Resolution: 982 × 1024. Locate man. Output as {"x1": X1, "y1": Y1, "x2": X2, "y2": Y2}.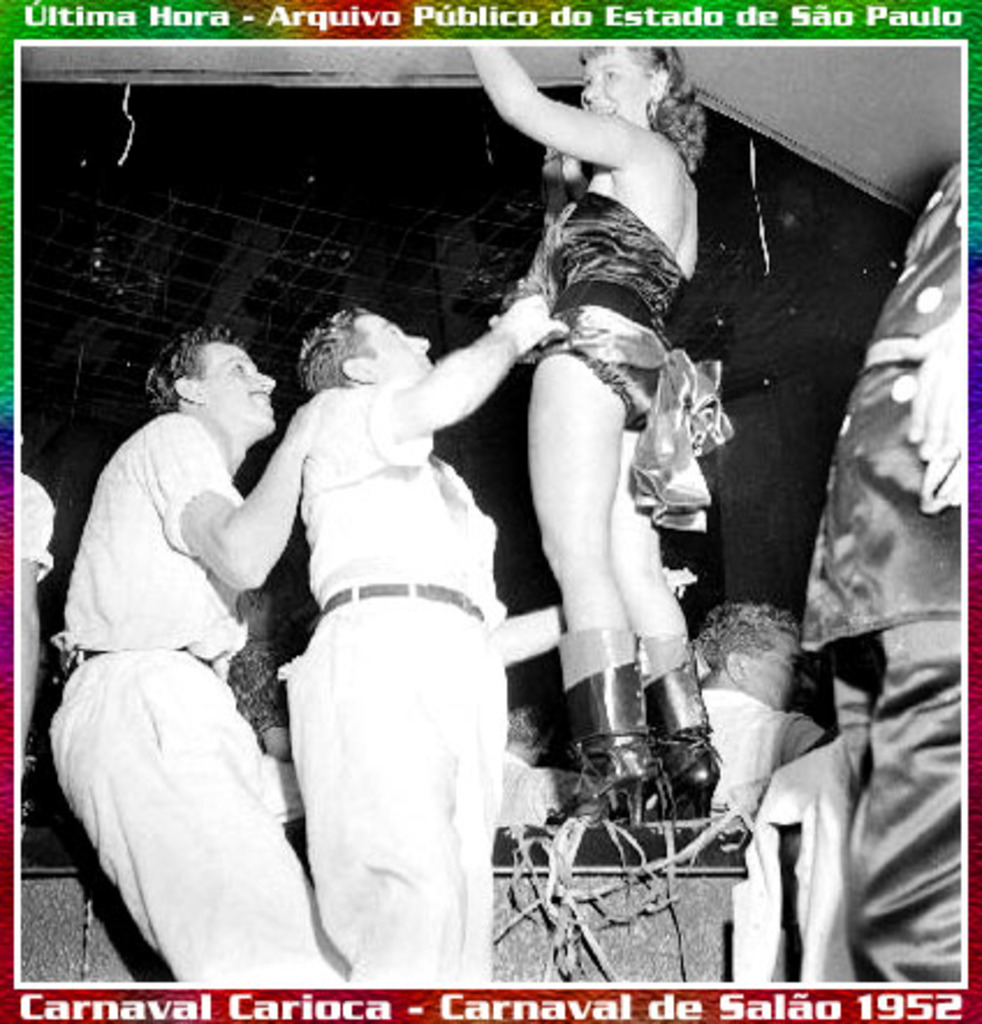
{"x1": 278, "y1": 301, "x2": 563, "y2": 992}.
